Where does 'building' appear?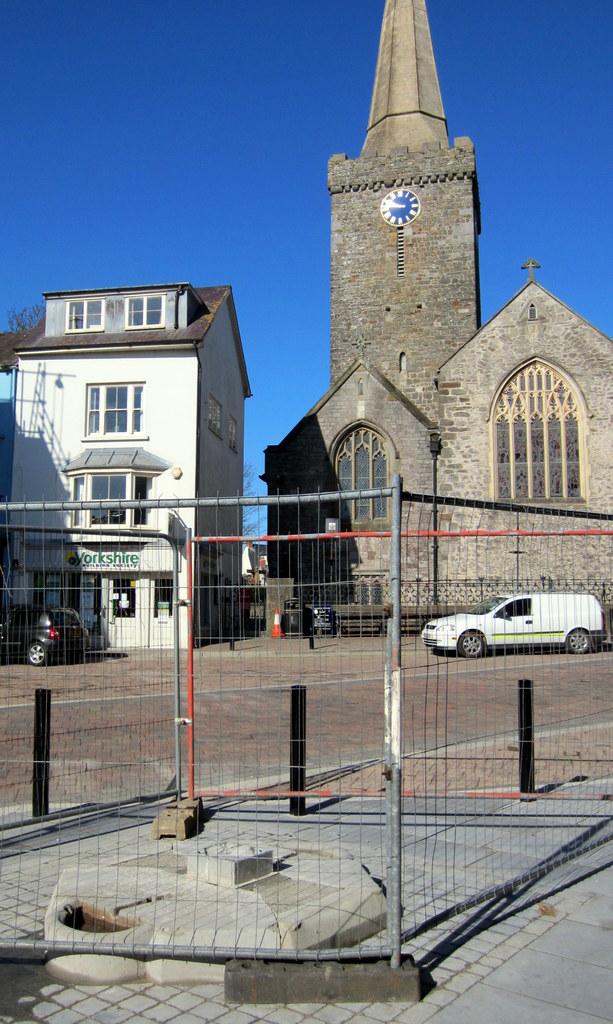
Appears at (0,284,257,653).
